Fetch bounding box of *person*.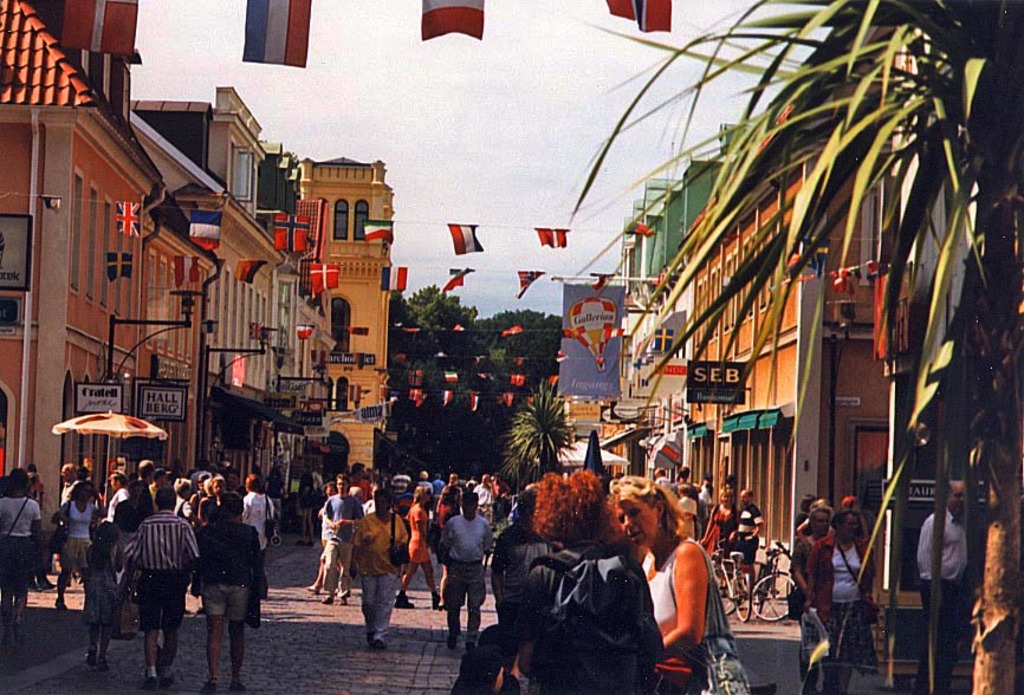
Bbox: [x1=101, y1=470, x2=132, y2=517].
